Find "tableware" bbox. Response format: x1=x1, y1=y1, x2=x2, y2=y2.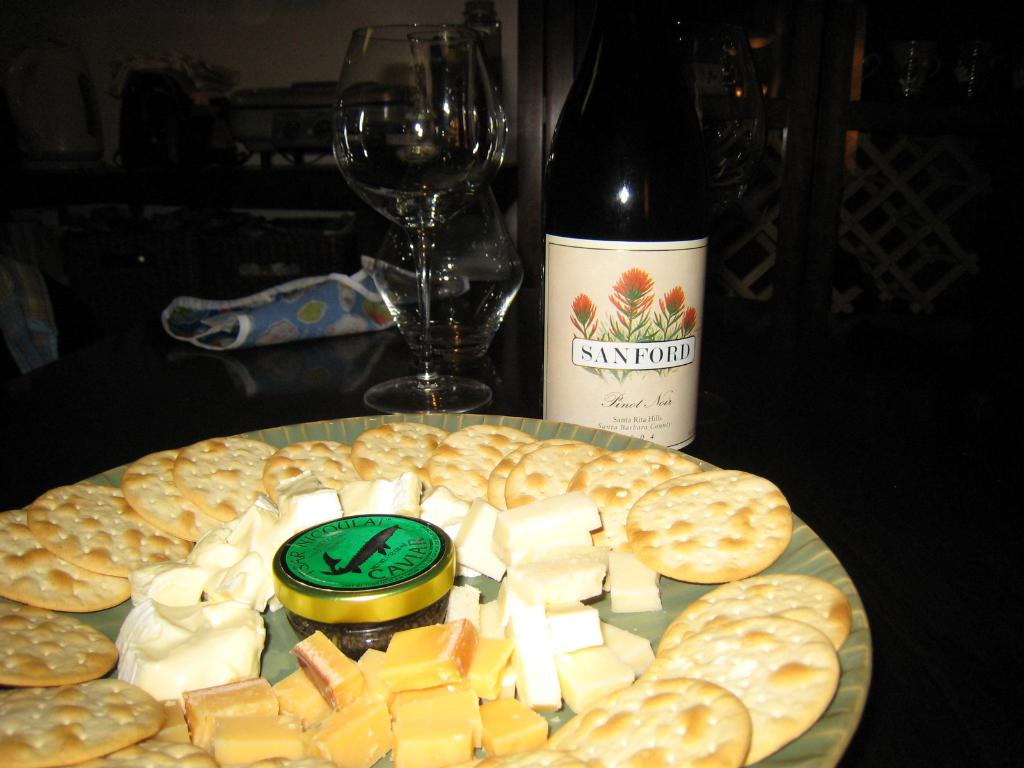
x1=0, y1=416, x2=874, y2=767.
